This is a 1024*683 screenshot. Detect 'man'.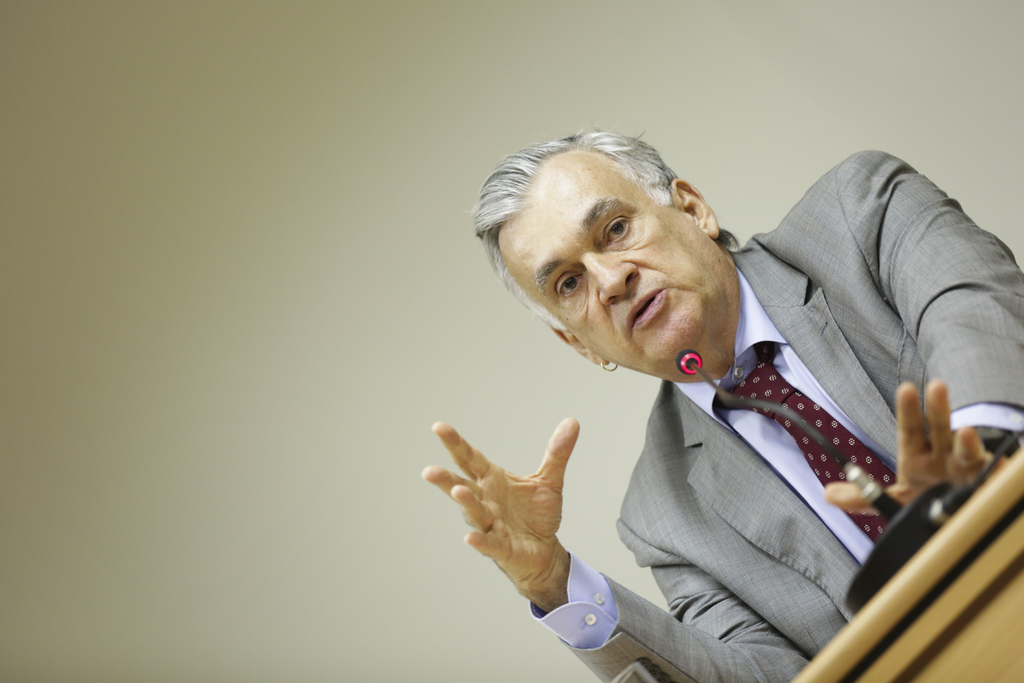
450, 128, 977, 682.
